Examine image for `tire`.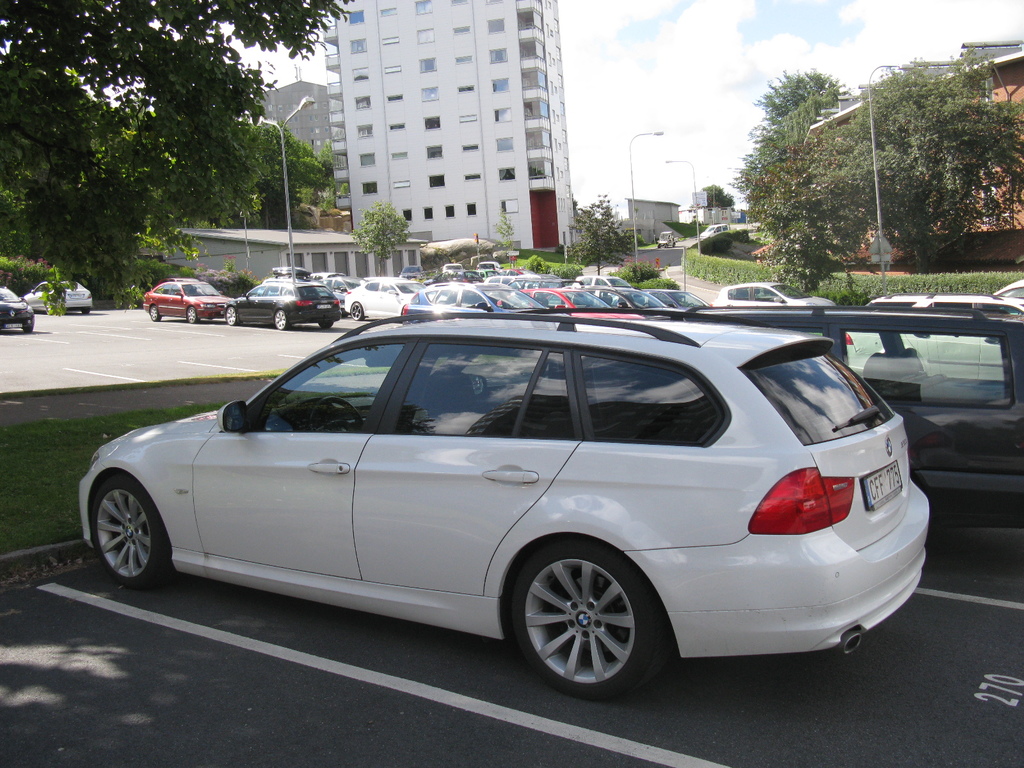
Examination result: Rect(504, 538, 667, 696).
